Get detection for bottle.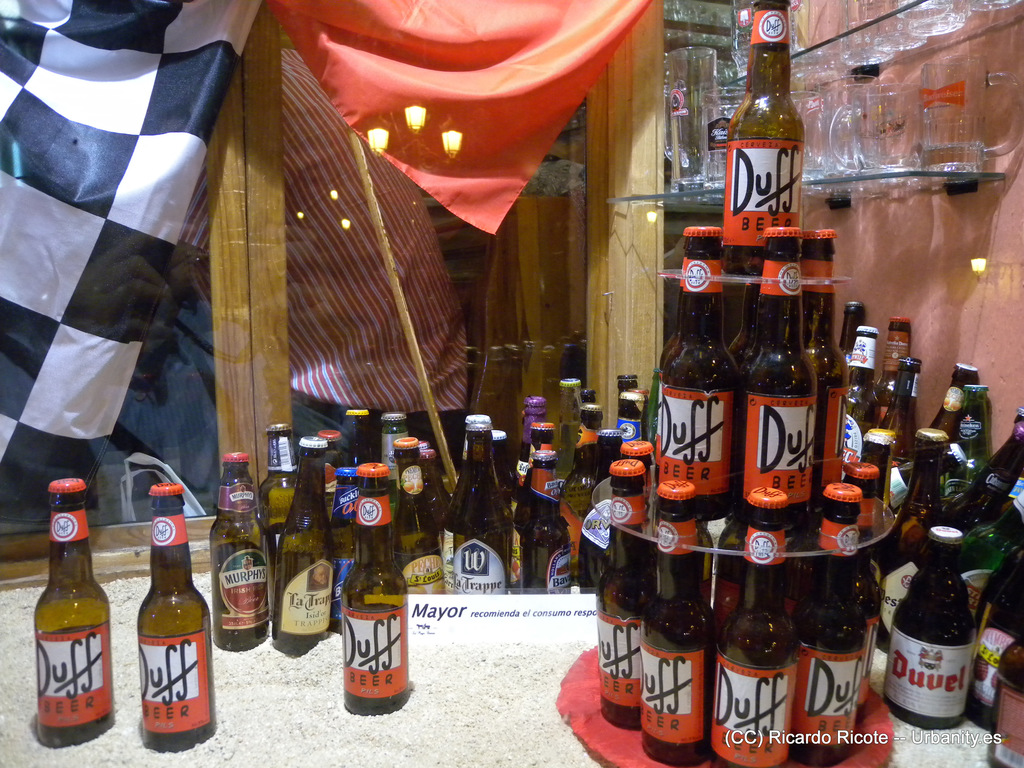
Detection: (972,538,1023,660).
